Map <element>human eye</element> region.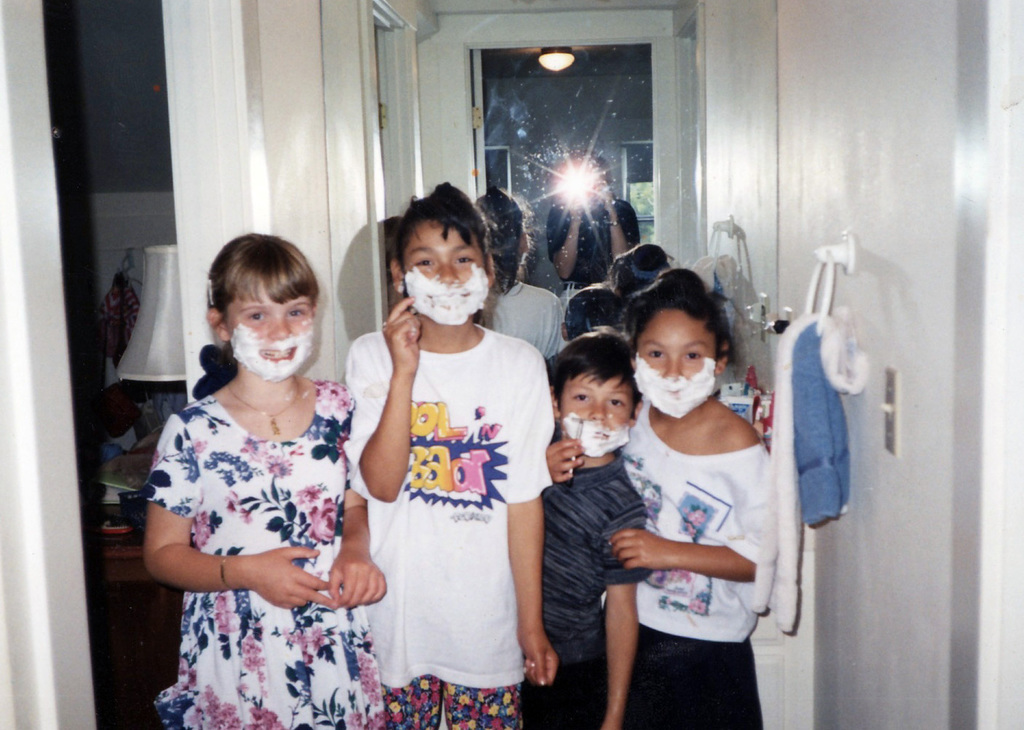
Mapped to l=285, t=306, r=309, b=323.
